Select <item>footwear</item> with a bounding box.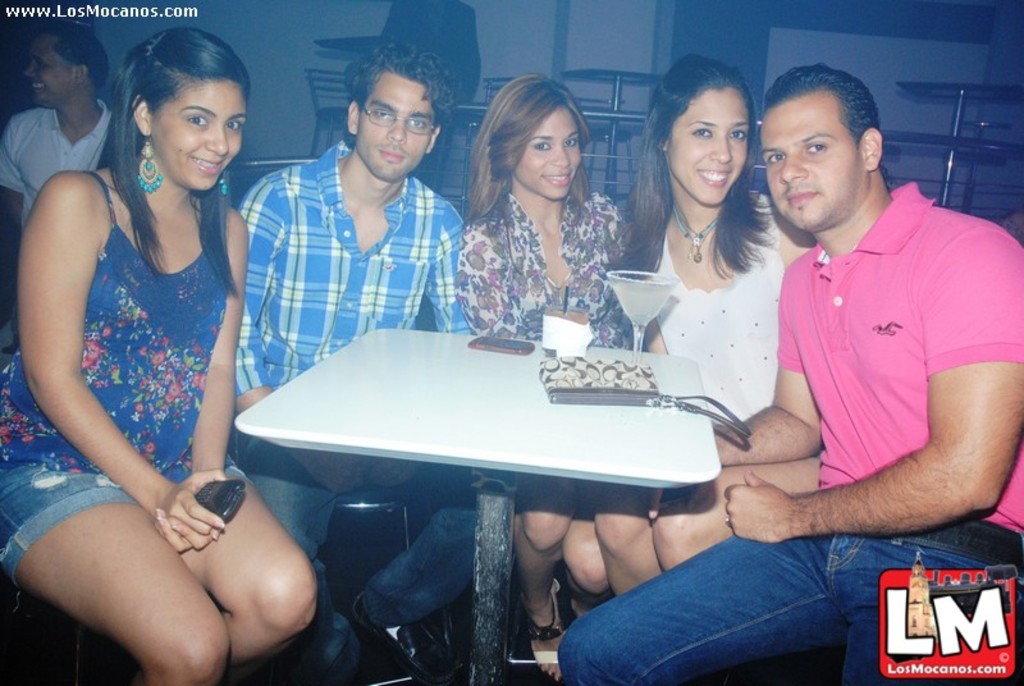
Rect(518, 596, 568, 685).
